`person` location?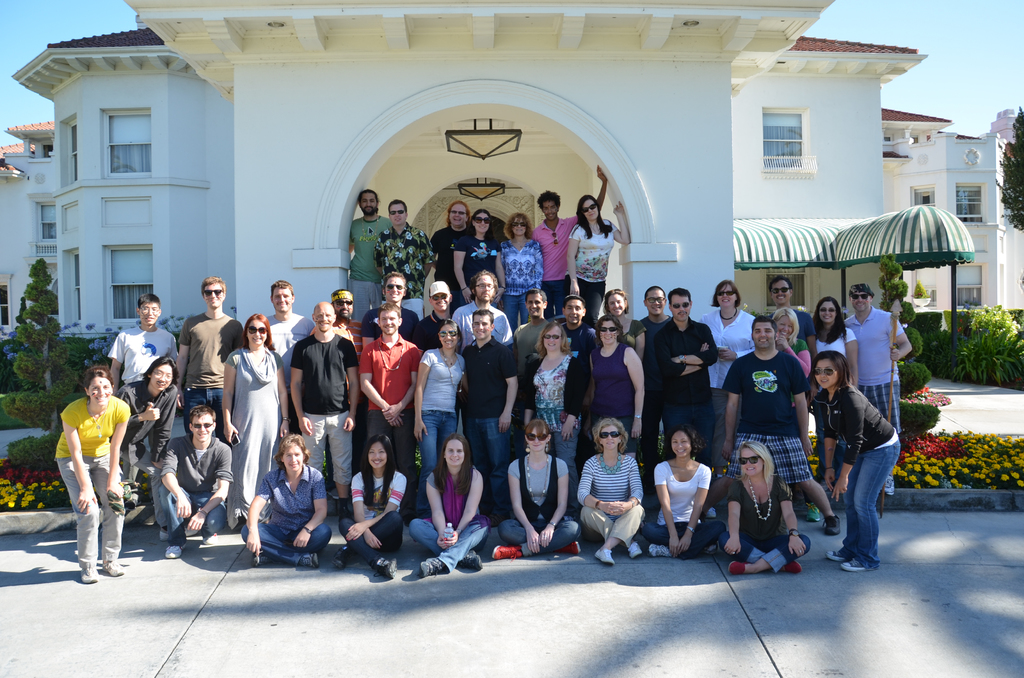
422, 277, 464, 355
